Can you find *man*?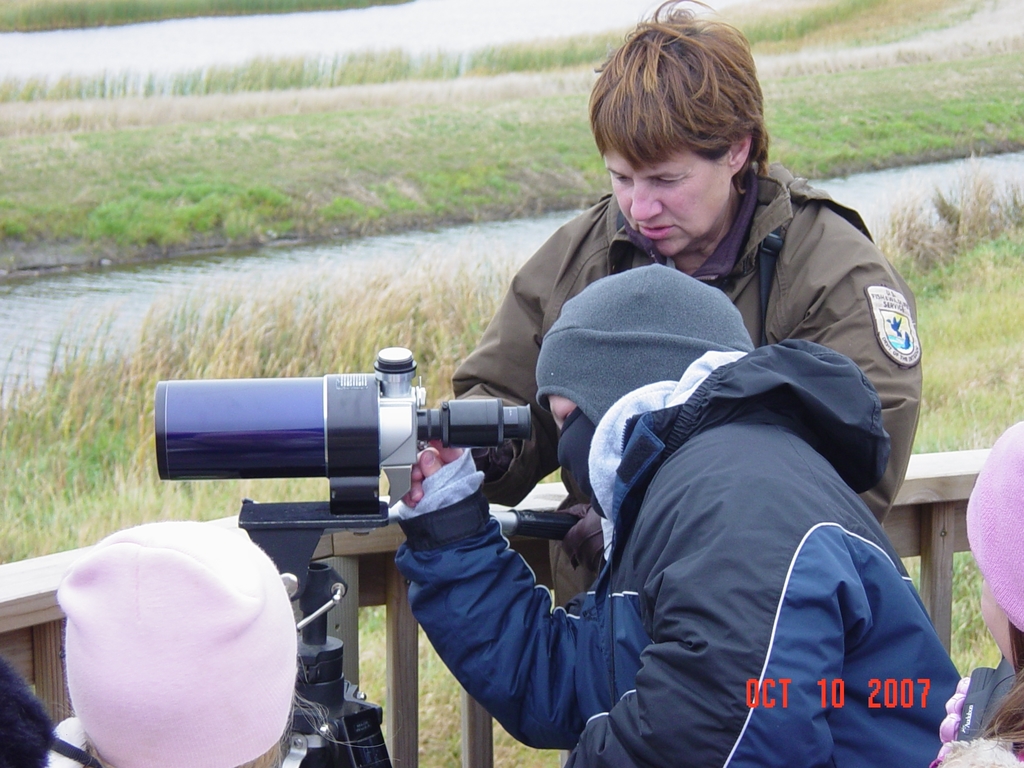
Yes, bounding box: Rect(399, 259, 961, 767).
